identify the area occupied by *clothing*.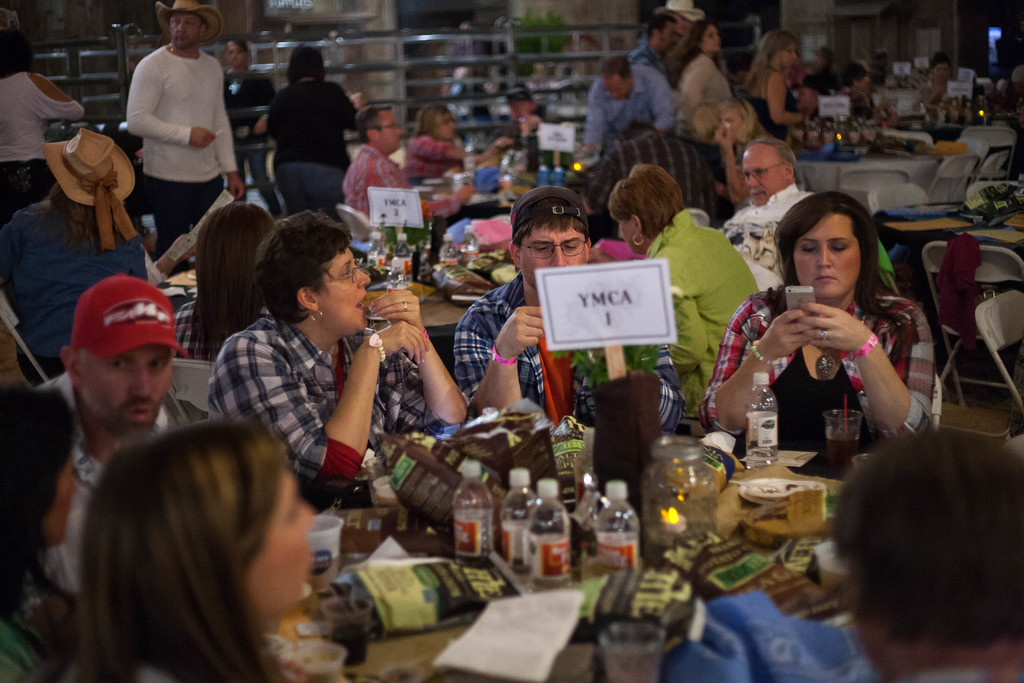
Area: 739 60 801 146.
